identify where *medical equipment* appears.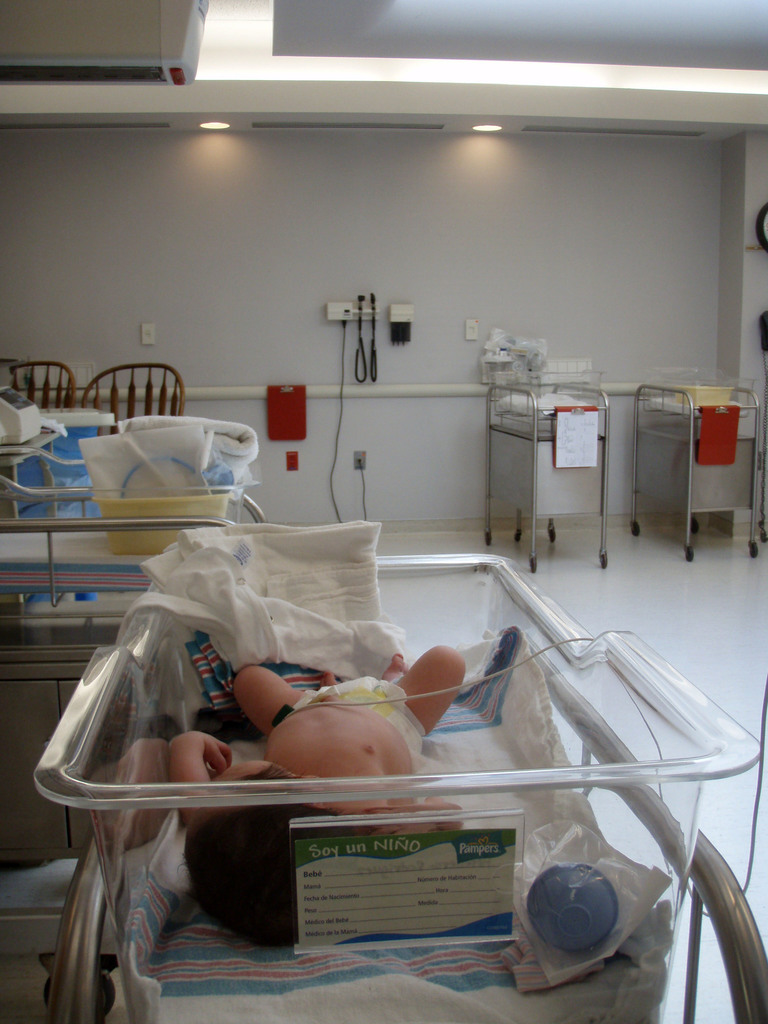
Appears at <box>29,547,767,1023</box>.
